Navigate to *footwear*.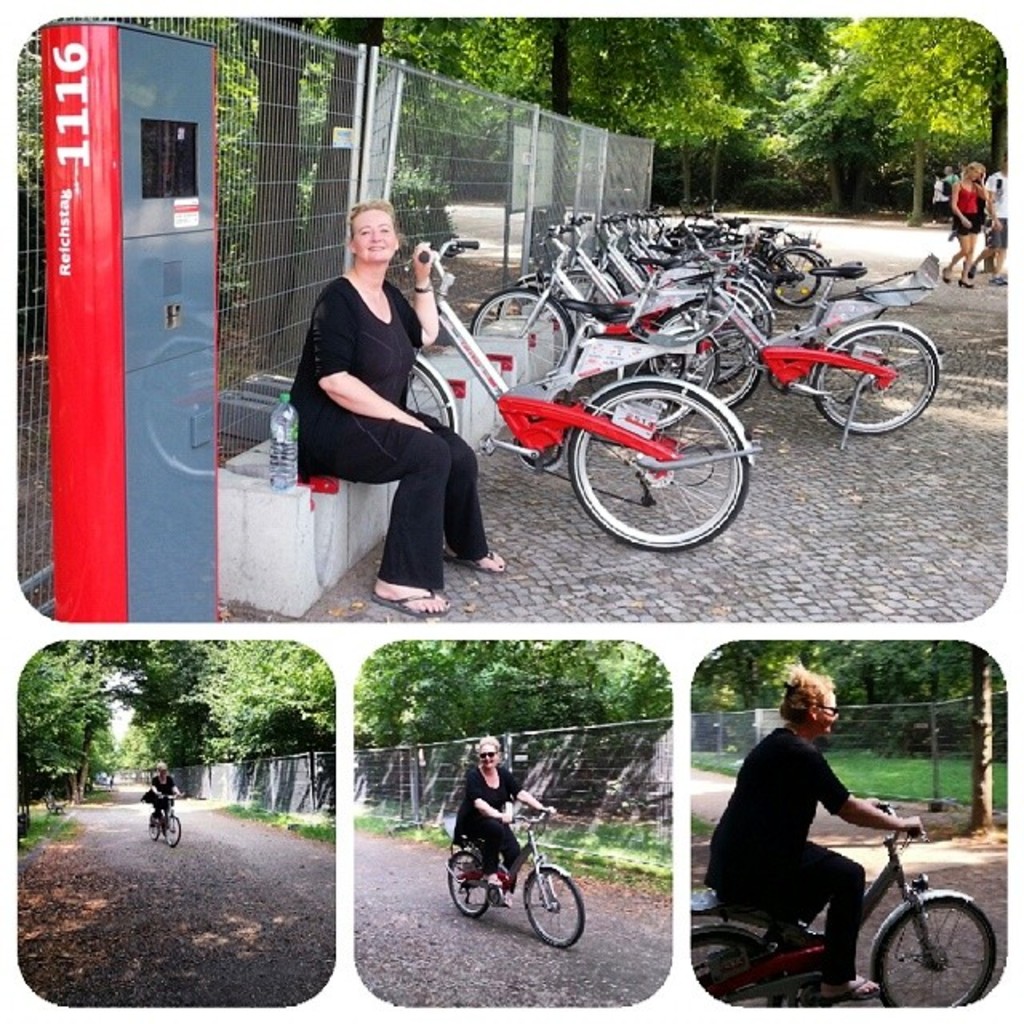
Navigation target: 482:874:501:894.
